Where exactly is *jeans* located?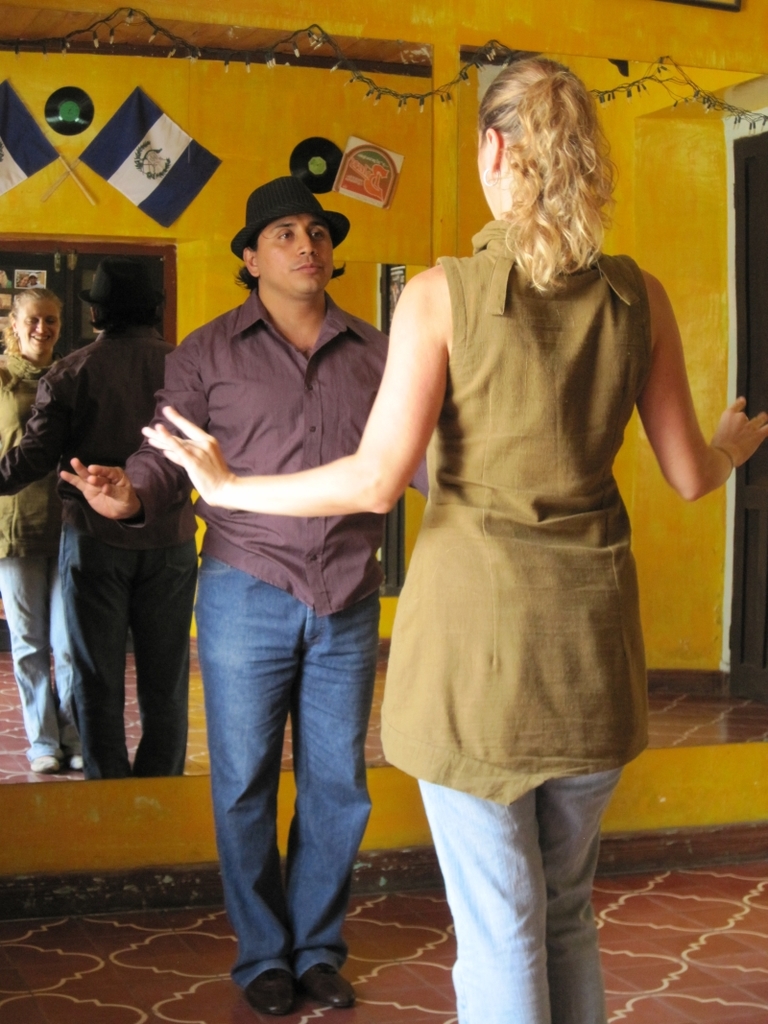
Its bounding box is rect(178, 550, 396, 1003).
